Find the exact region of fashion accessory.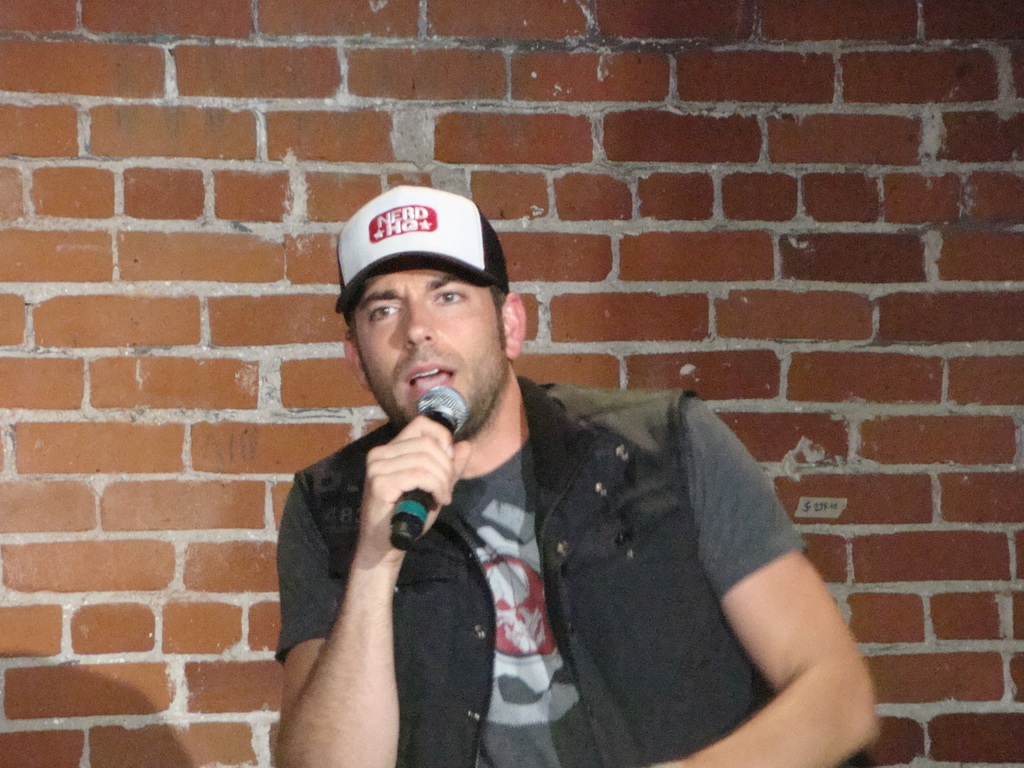
Exact region: <region>332, 178, 510, 316</region>.
